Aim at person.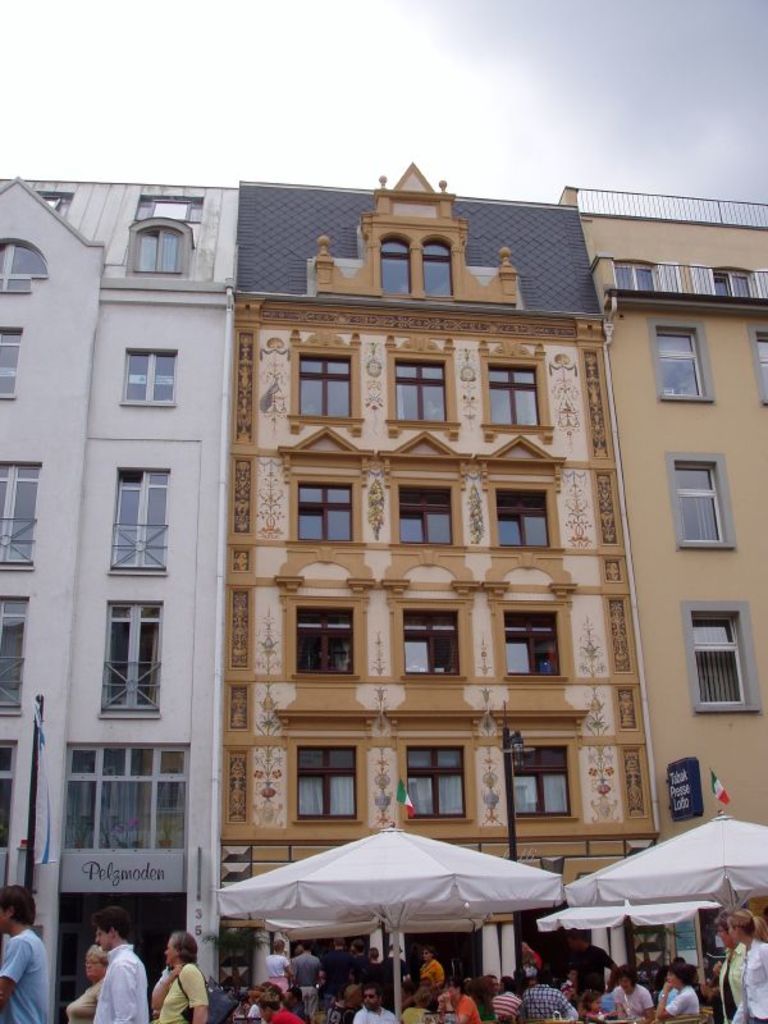
Aimed at detection(717, 902, 749, 1019).
